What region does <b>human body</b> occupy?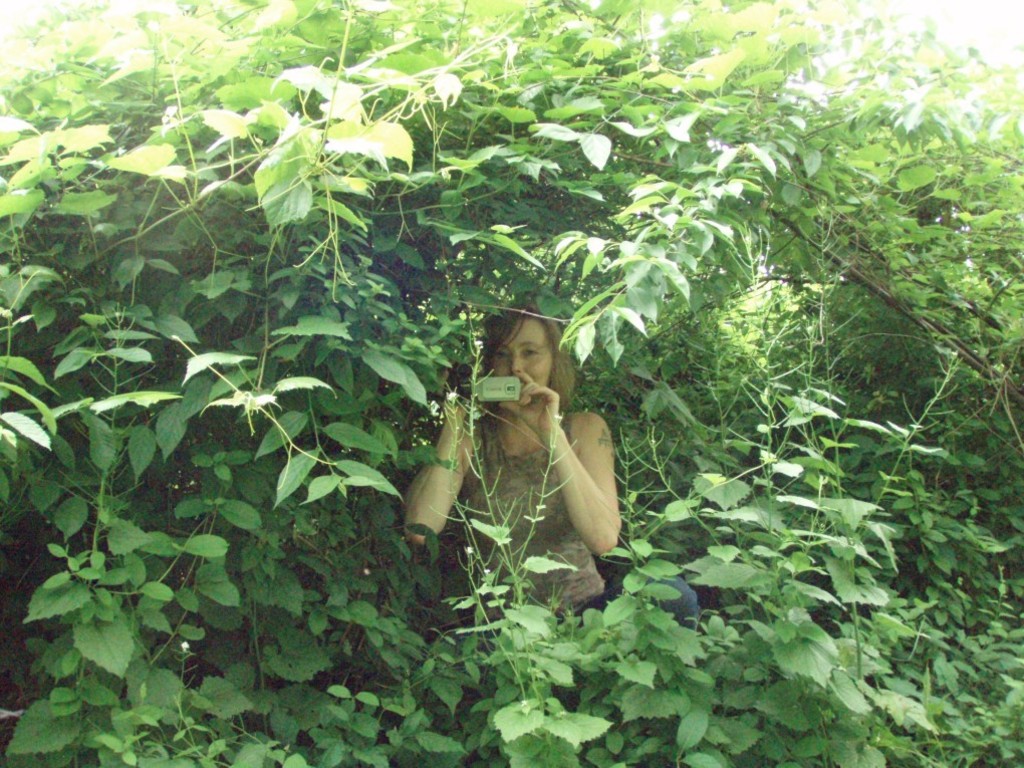
bbox=[388, 287, 662, 613].
